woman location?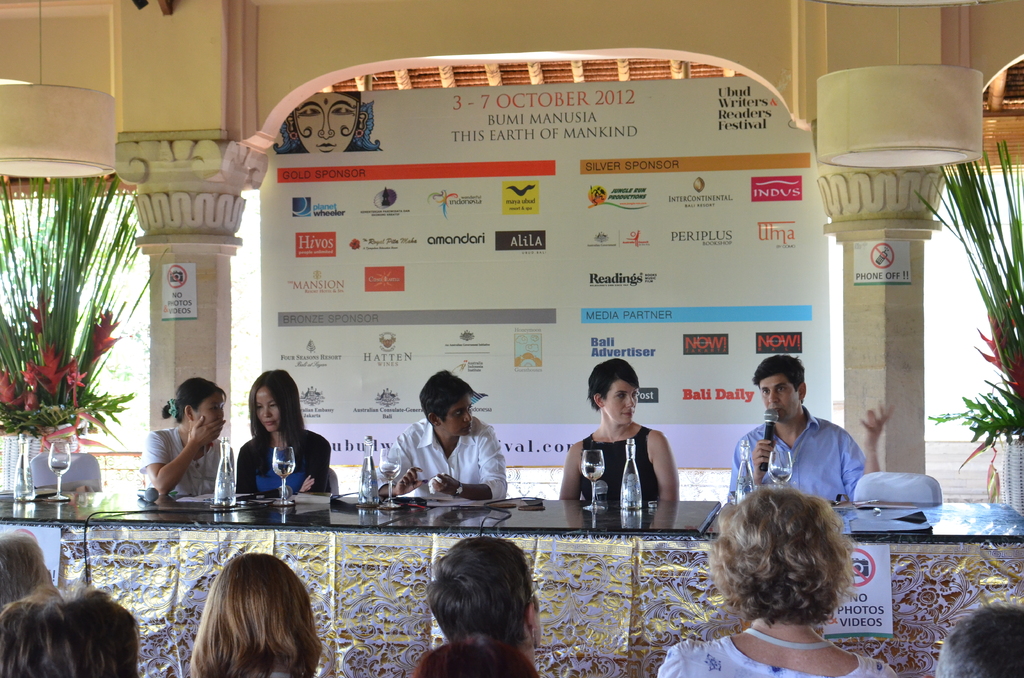
[left=420, top=531, right=550, bottom=677]
